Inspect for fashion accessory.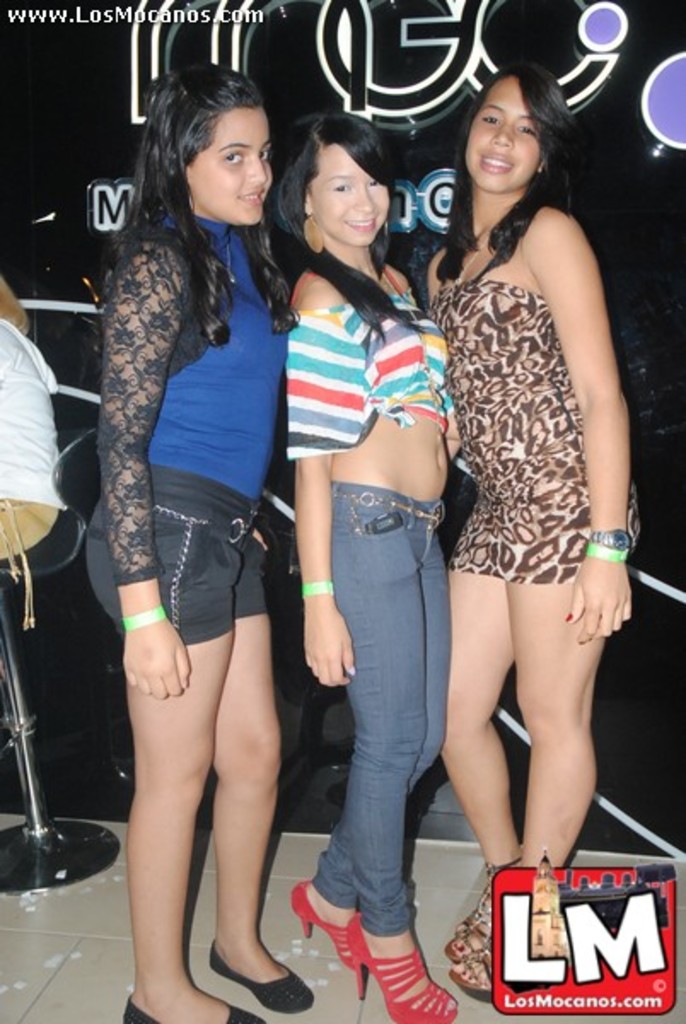
Inspection: BBox(300, 582, 333, 597).
